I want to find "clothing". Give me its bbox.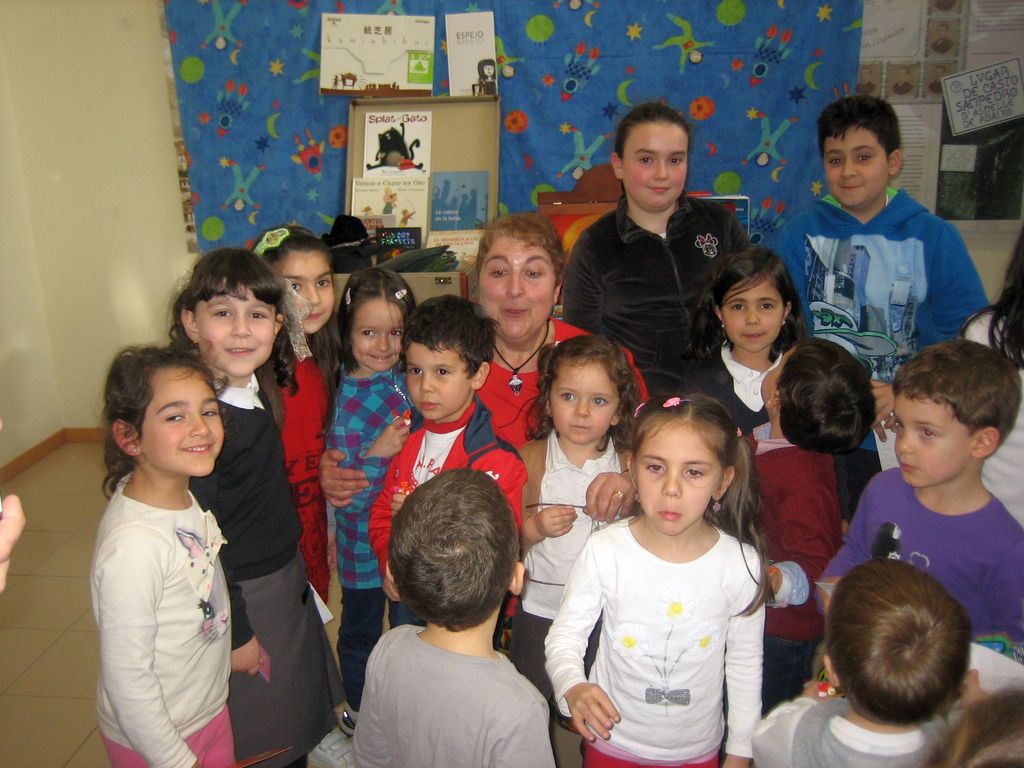
x1=382, y1=202, x2=391, y2=214.
